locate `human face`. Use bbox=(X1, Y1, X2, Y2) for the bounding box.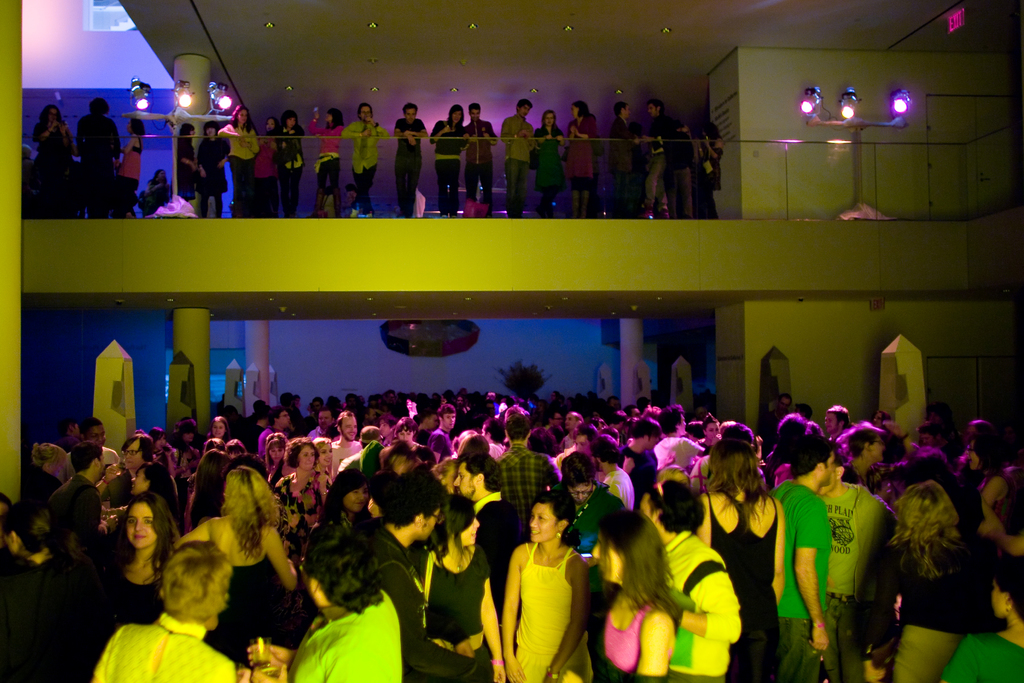
bbox=(126, 502, 158, 549).
